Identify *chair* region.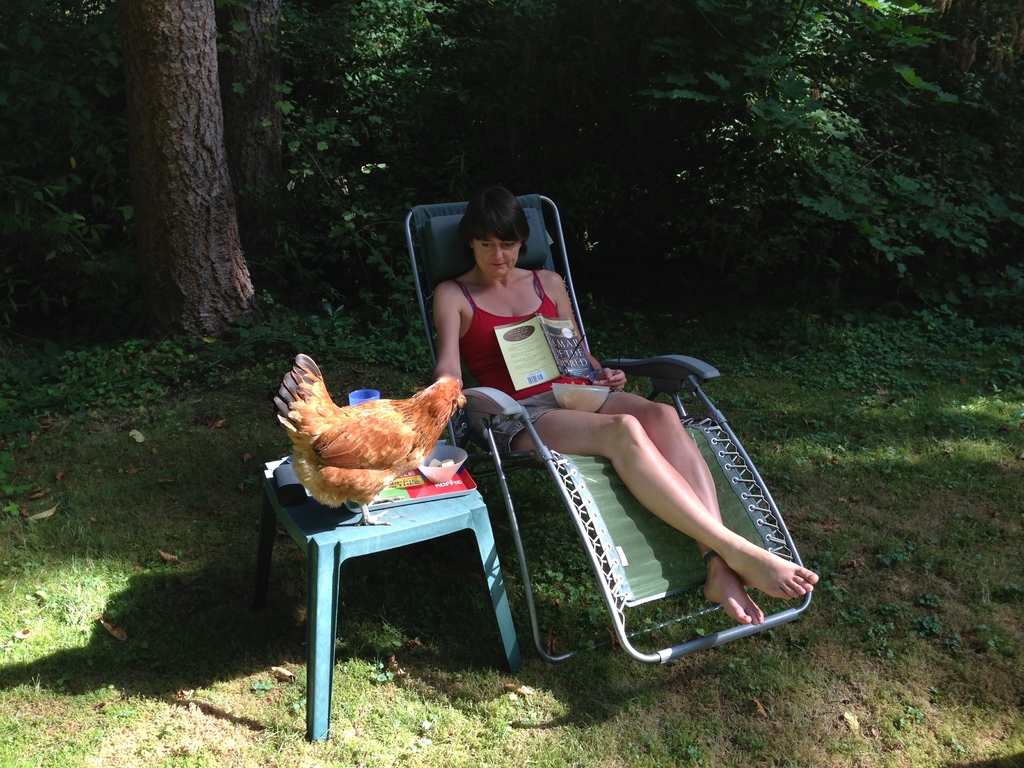
Region: rect(404, 190, 810, 662).
